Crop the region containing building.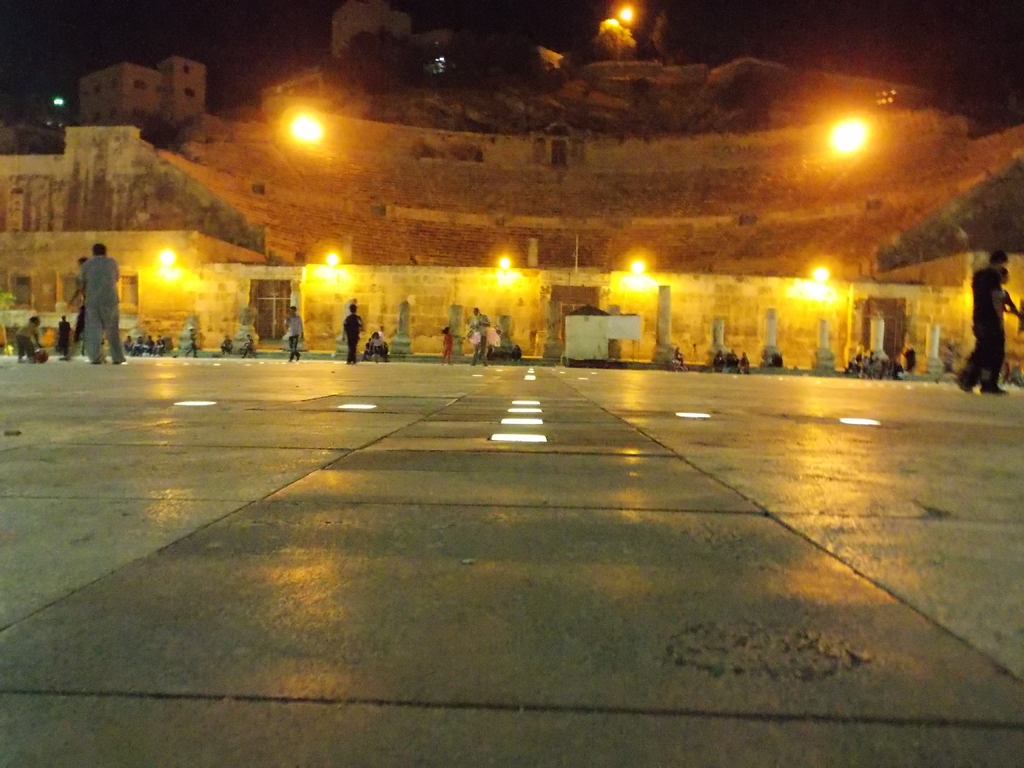
Crop region: {"x1": 76, "y1": 49, "x2": 203, "y2": 140}.
